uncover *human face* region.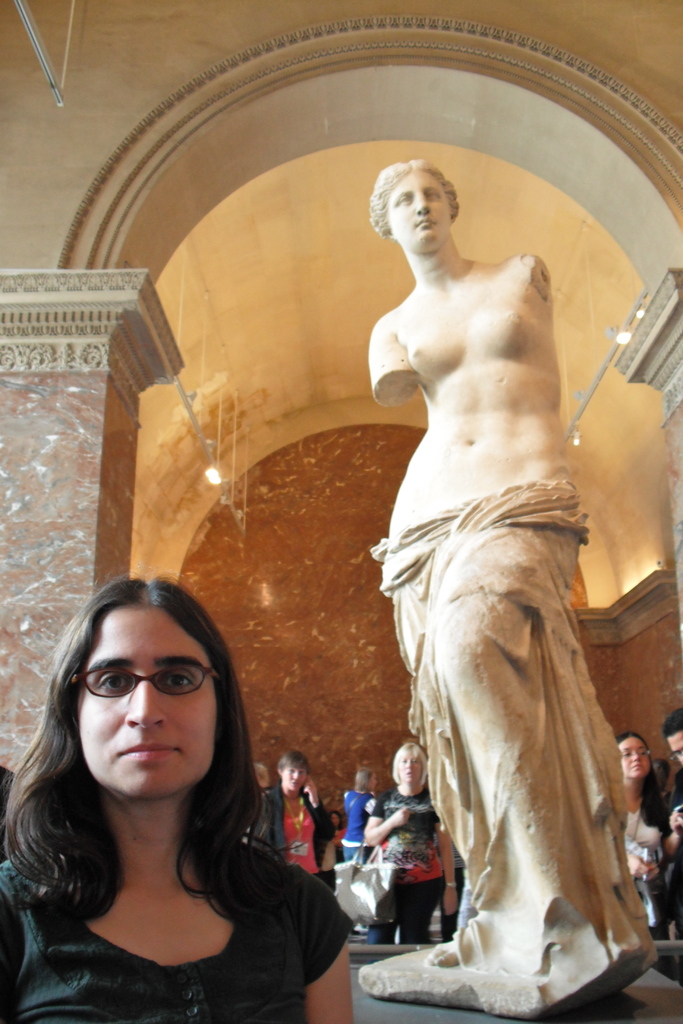
Uncovered: 393,748,427,788.
